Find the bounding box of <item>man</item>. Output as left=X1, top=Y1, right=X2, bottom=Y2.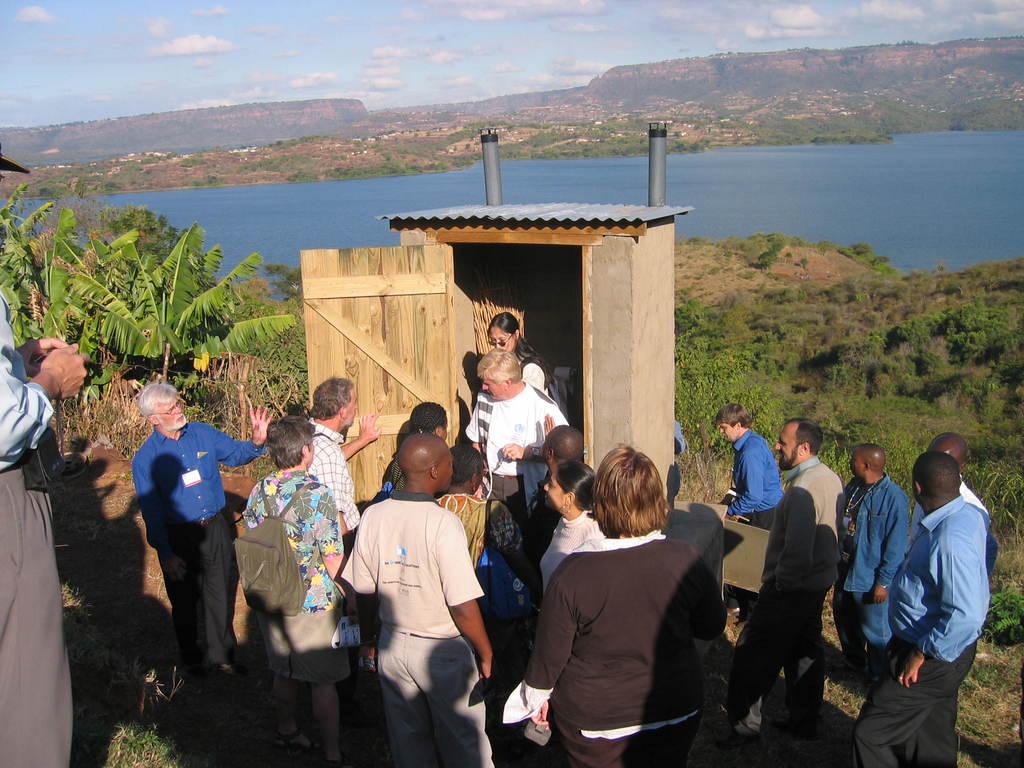
left=129, top=387, right=271, bottom=678.
